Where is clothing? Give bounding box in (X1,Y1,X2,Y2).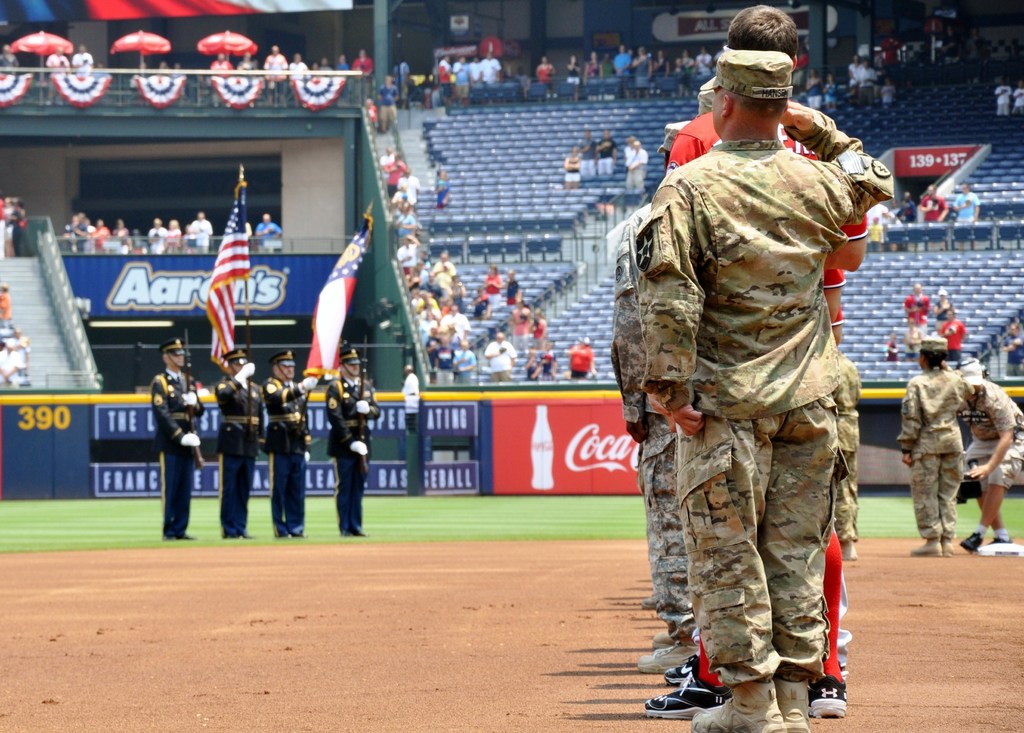
(326,368,383,538).
